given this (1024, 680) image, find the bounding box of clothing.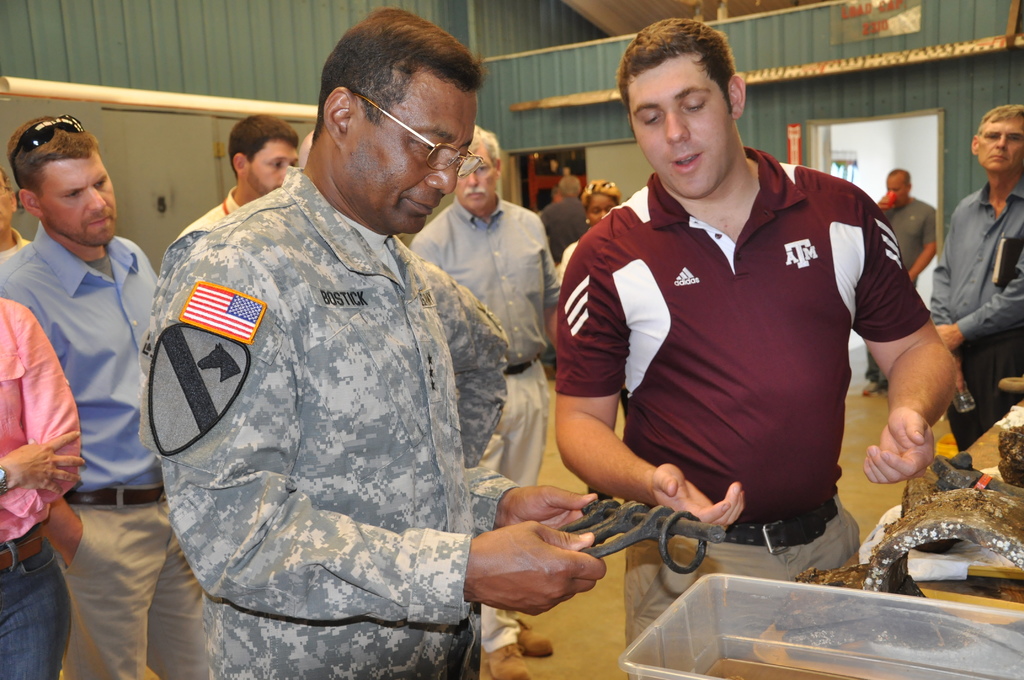
left=401, top=191, right=563, bottom=654.
